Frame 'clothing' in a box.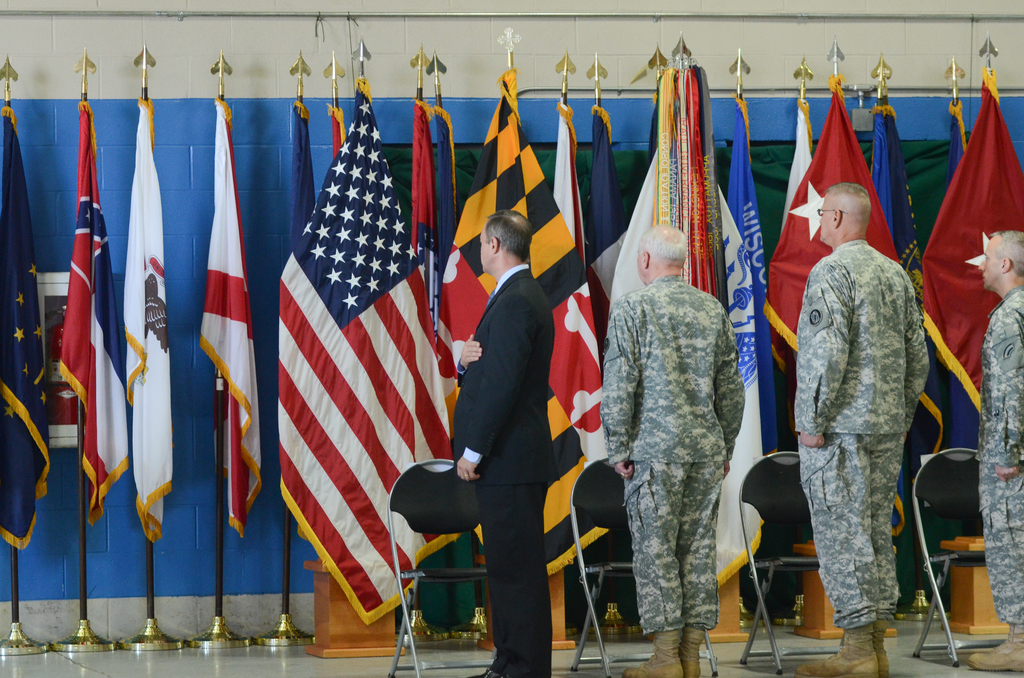
bbox=[979, 287, 1023, 621].
